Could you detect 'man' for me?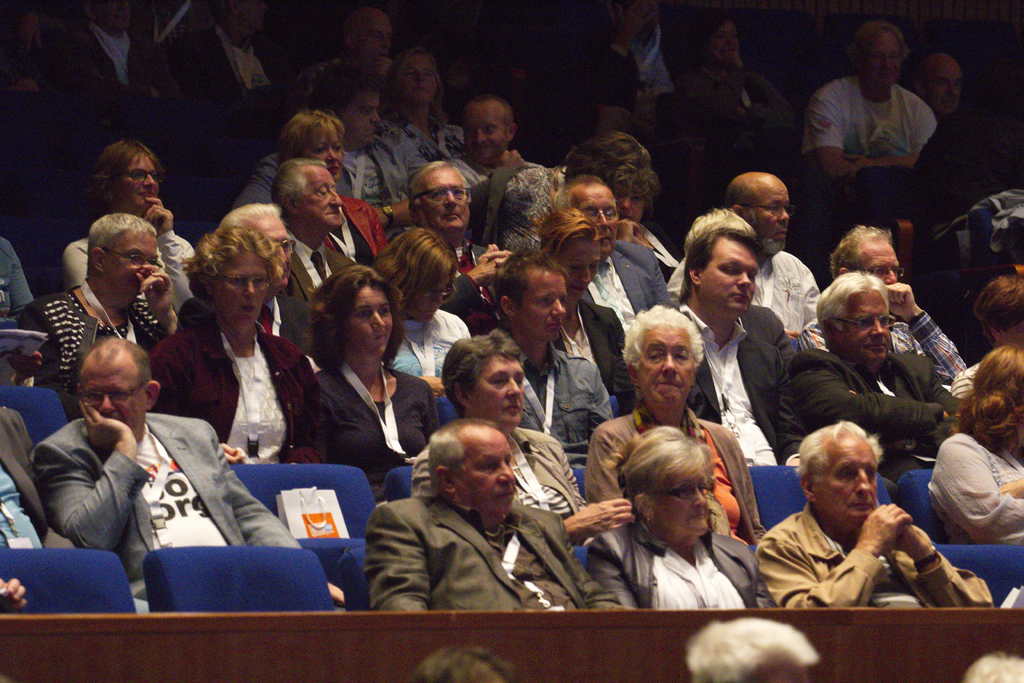
Detection result: bbox=[668, 174, 820, 336].
